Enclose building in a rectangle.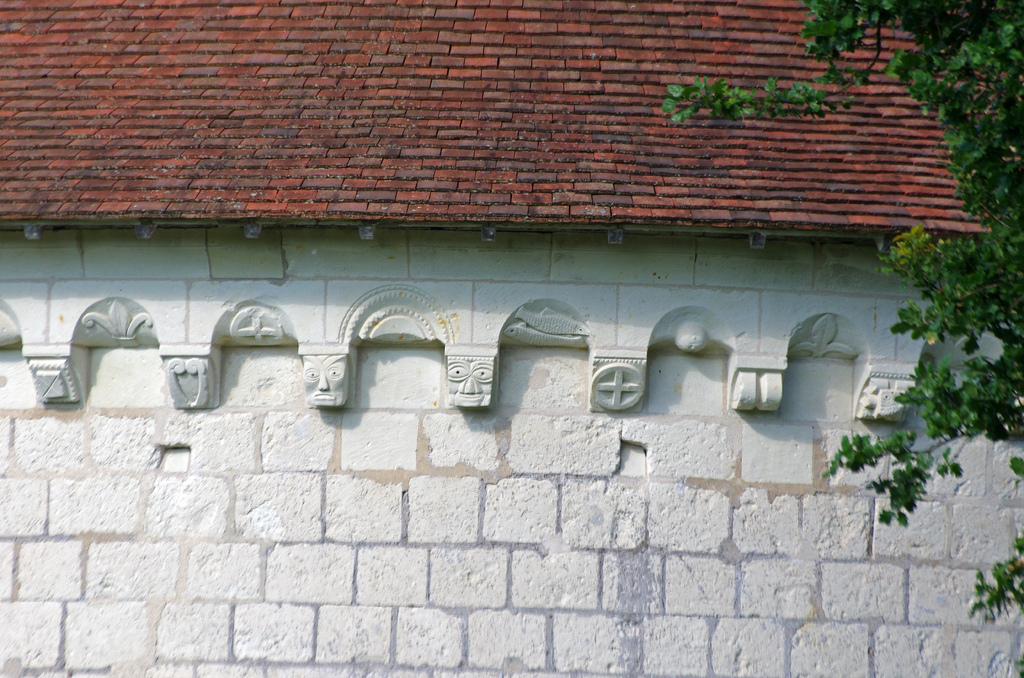
crop(0, 0, 1023, 677).
